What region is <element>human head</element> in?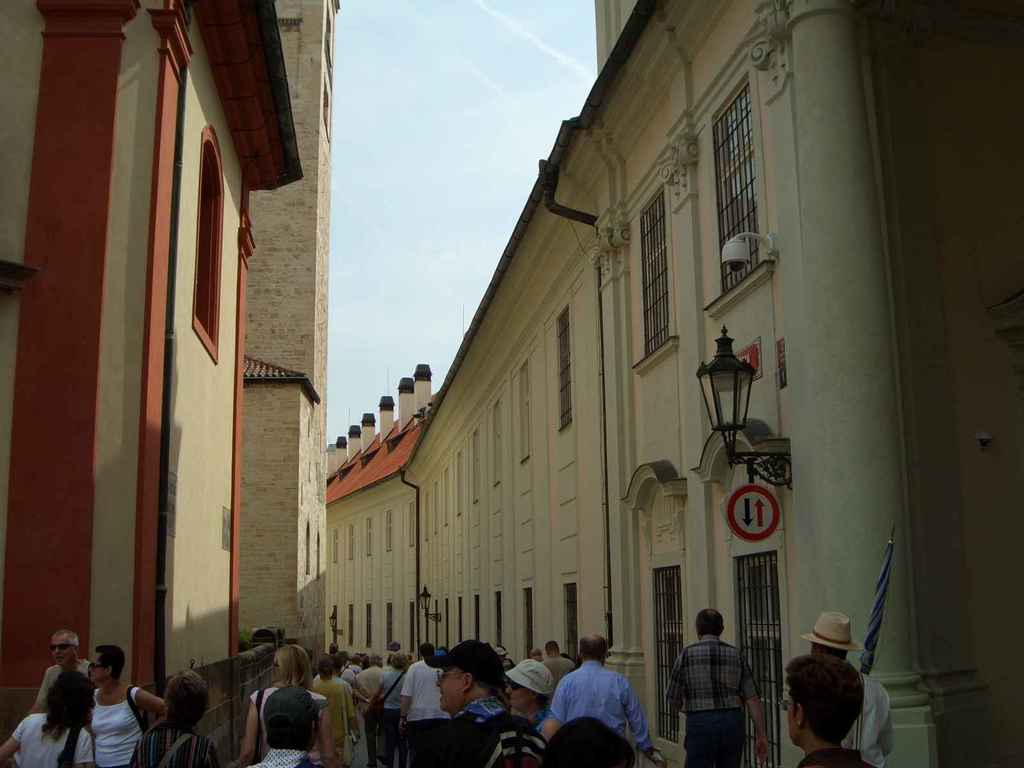
crop(165, 669, 207, 728).
